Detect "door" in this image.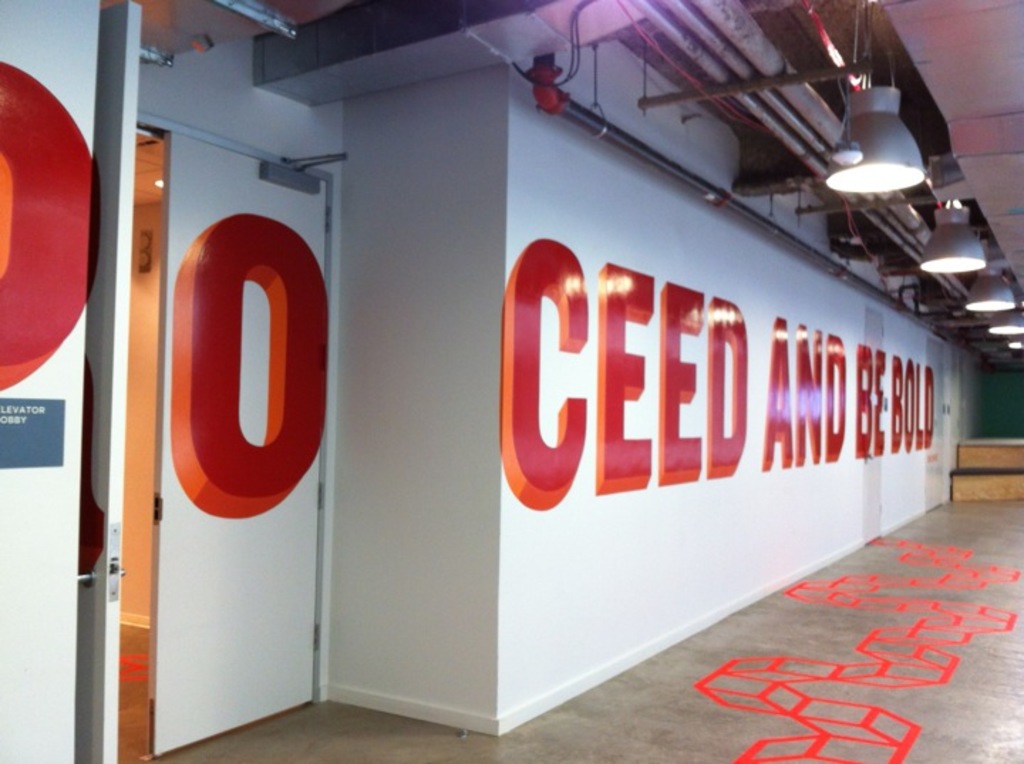
Detection: x1=155 y1=131 x2=331 y2=754.
